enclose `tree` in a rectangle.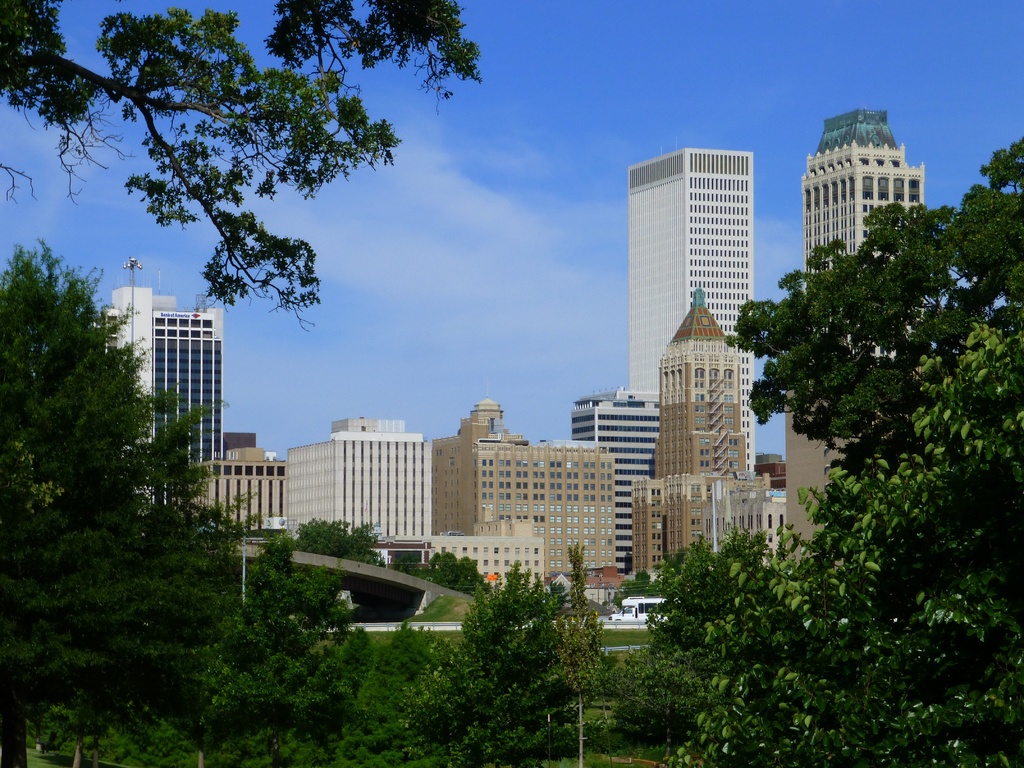
399, 556, 614, 767.
